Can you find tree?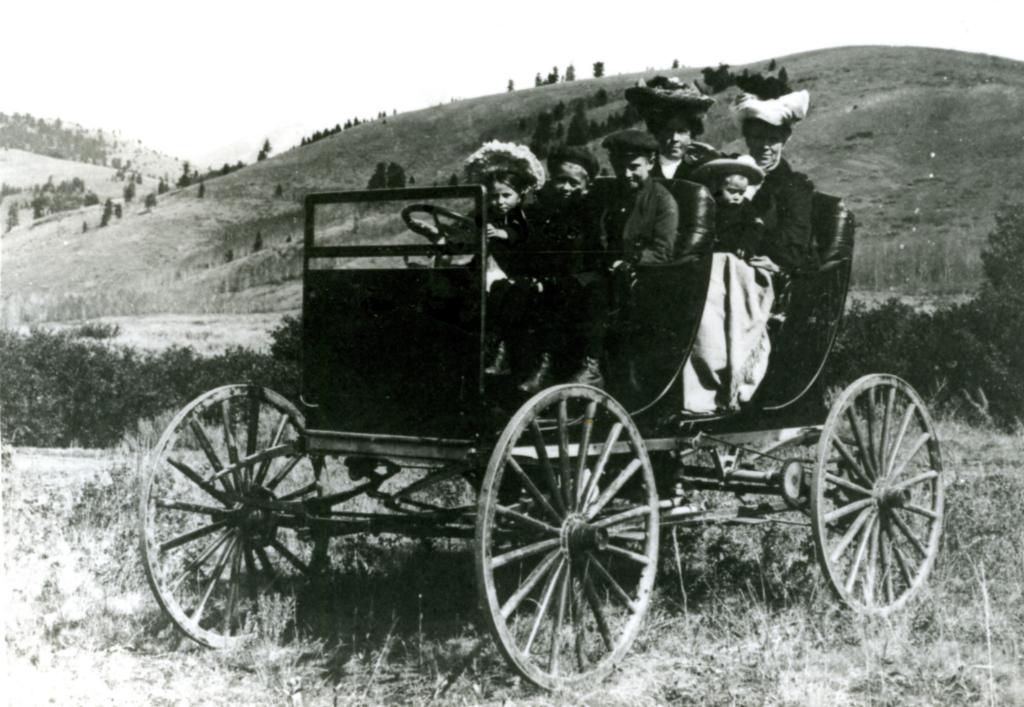
Yes, bounding box: crop(767, 57, 775, 71).
